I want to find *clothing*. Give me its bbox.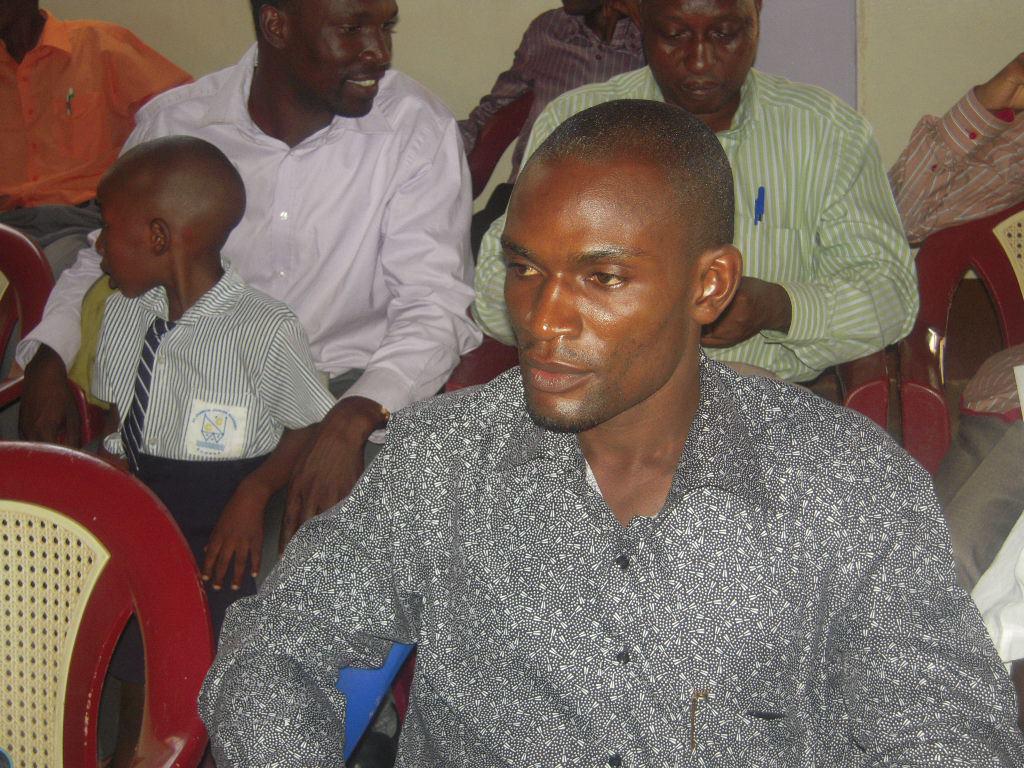
Rect(892, 82, 1023, 263).
